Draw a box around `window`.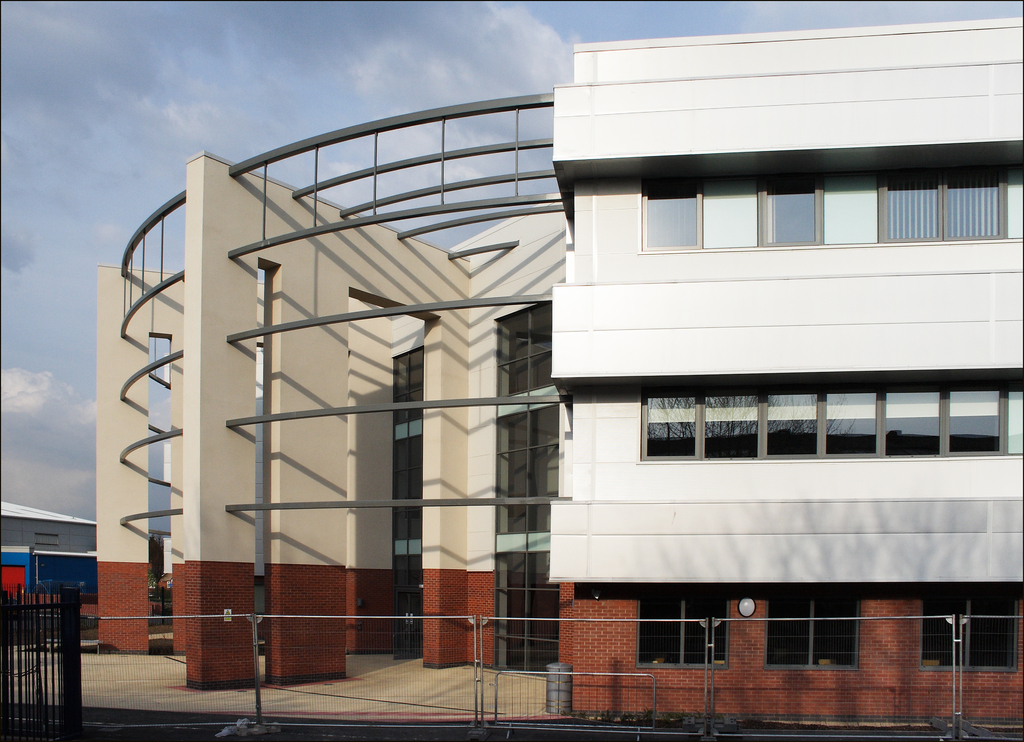
region(762, 175, 816, 242).
